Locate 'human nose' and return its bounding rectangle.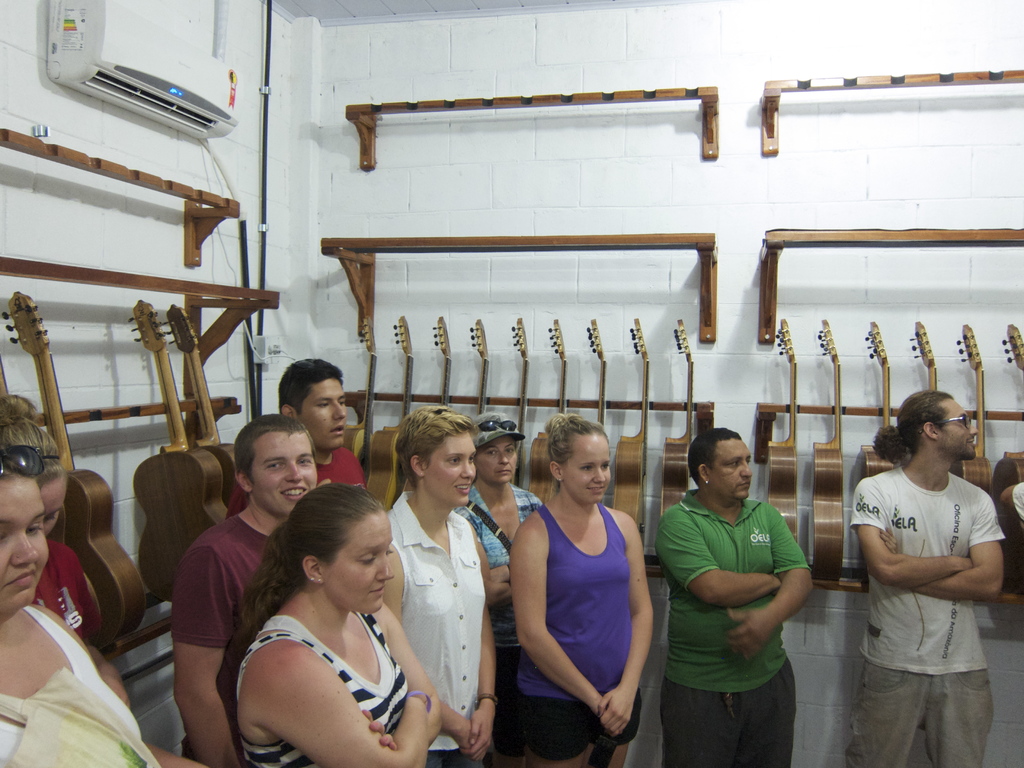
x1=461 y1=461 x2=473 y2=477.
